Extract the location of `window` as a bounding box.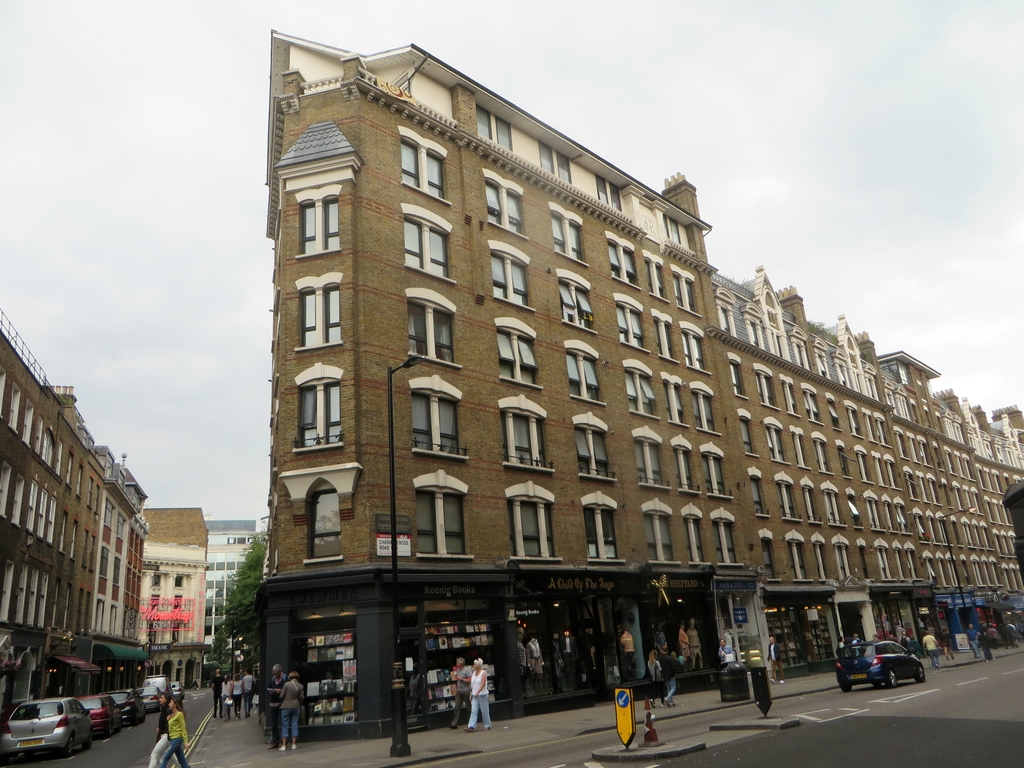
detection(403, 204, 460, 284).
